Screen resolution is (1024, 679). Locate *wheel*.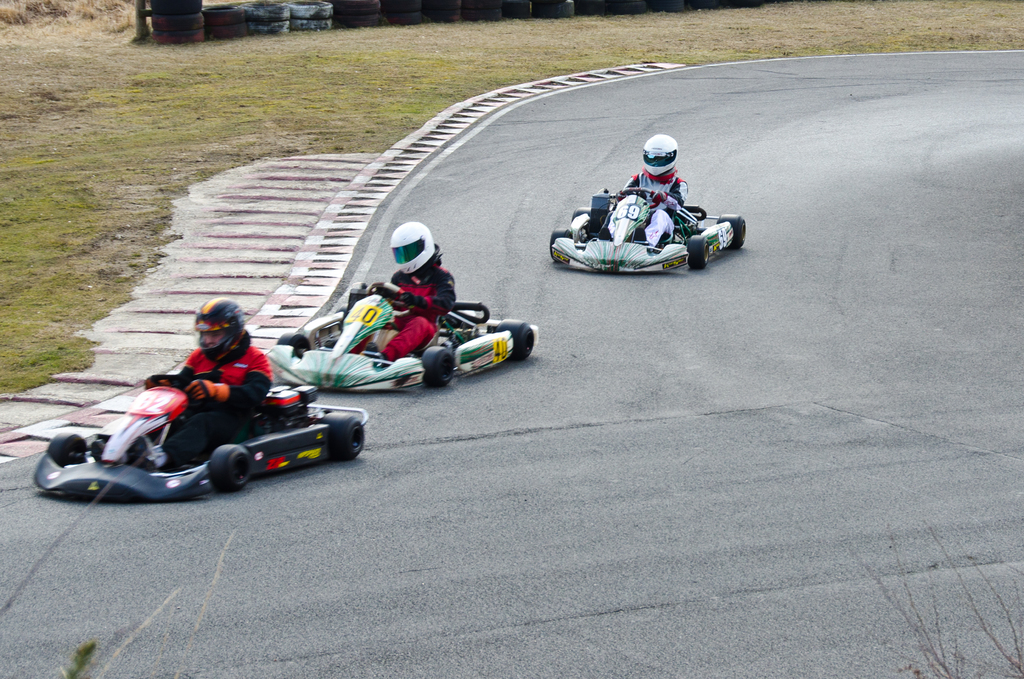
{"left": 152, "top": 0, "right": 205, "bottom": 12}.
